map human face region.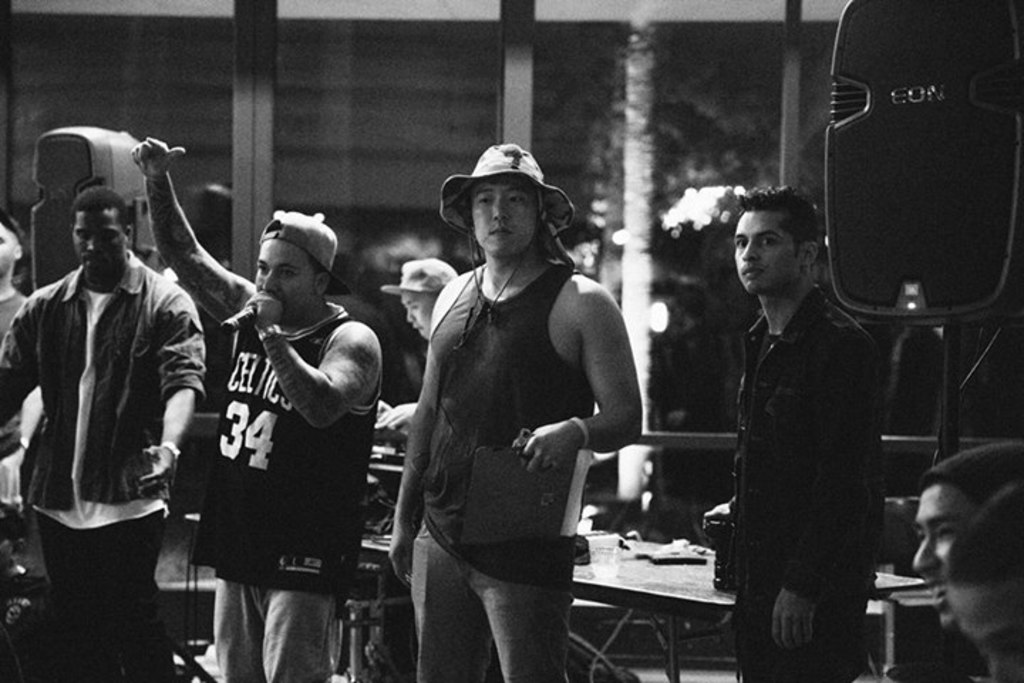
Mapped to box(953, 595, 1023, 682).
